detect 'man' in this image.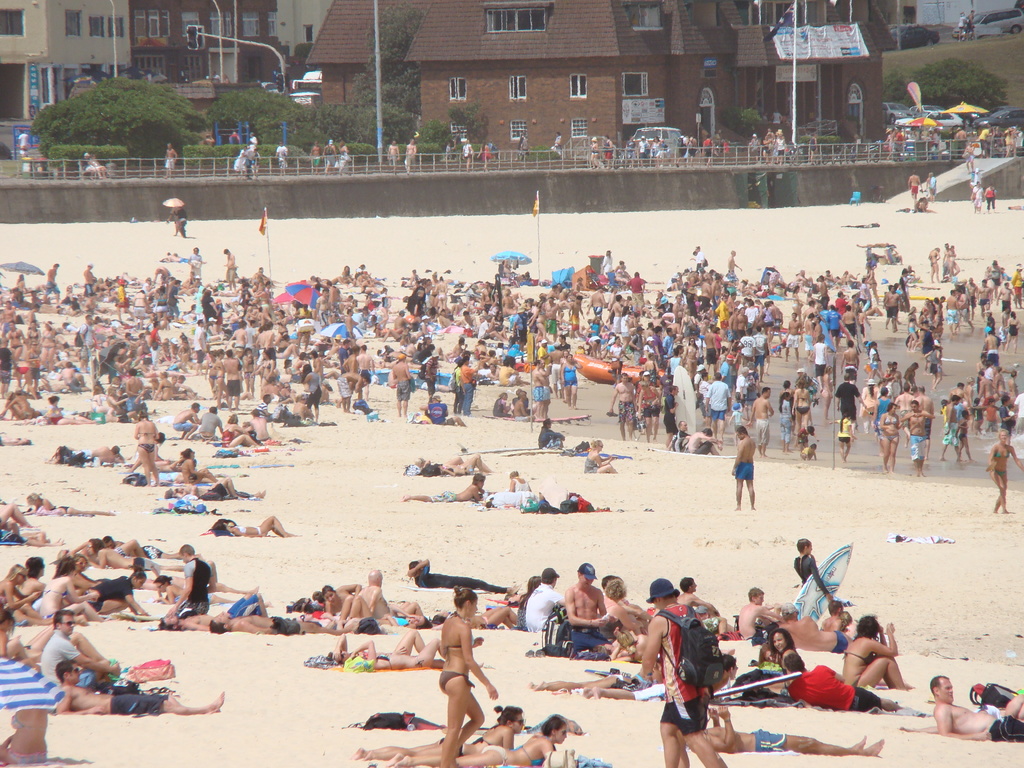
Detection: 480 285 491 314.
